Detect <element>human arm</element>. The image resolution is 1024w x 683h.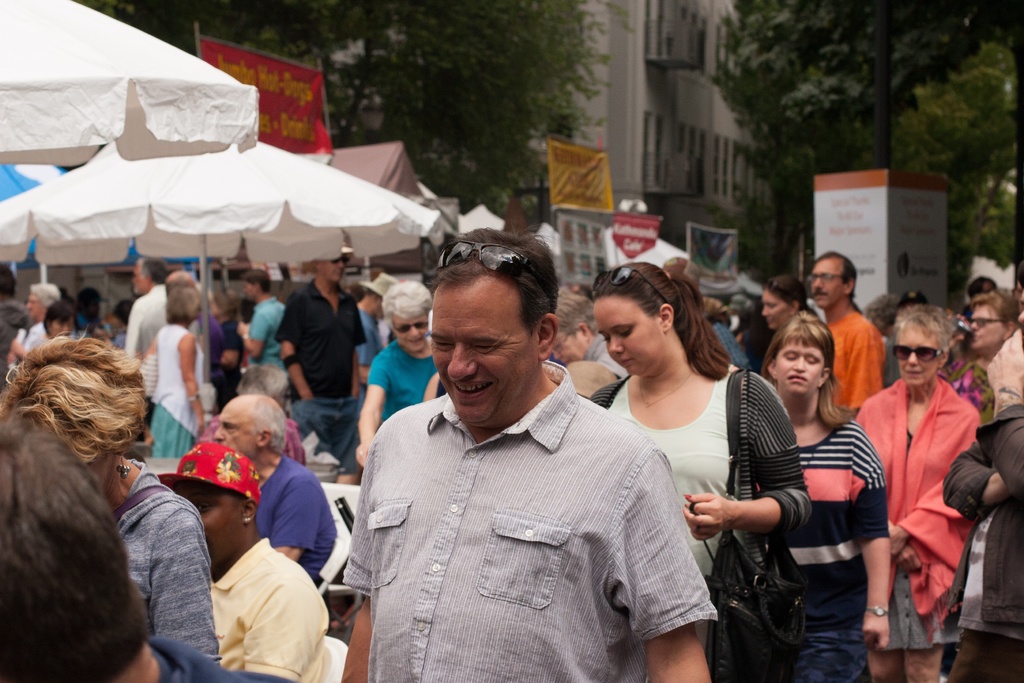
(268, 468, 324, 563).
